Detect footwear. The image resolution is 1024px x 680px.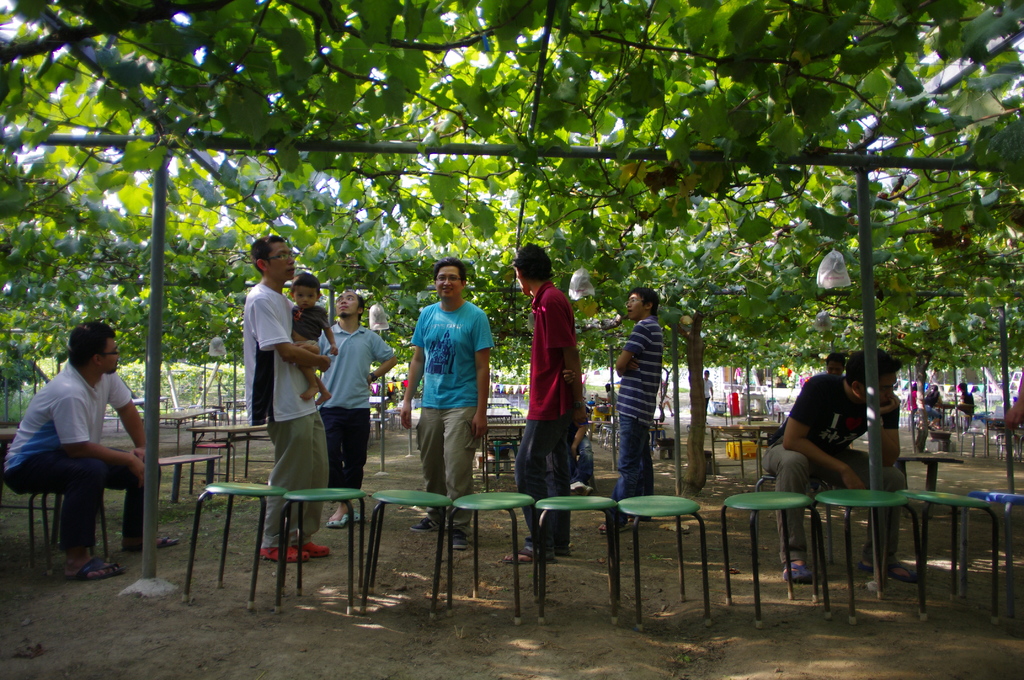
{"left": 351, "top": 508, "right": 364, "bottom": 523}.
